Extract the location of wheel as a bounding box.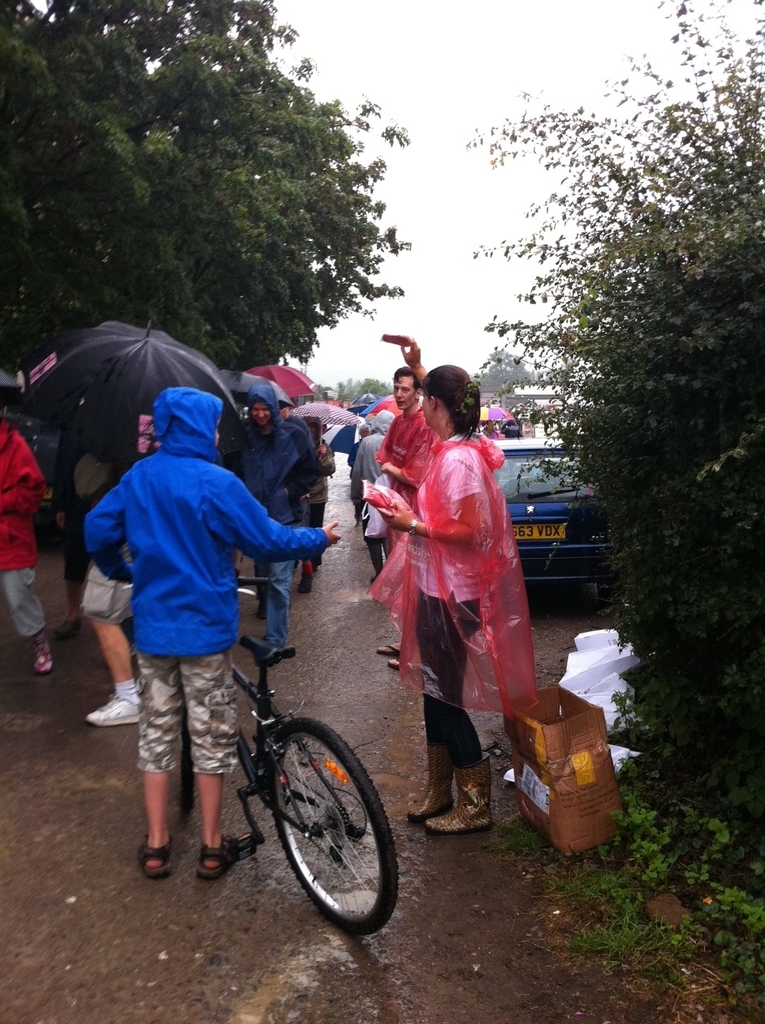
l=247, t=723, r=391, b=929.
